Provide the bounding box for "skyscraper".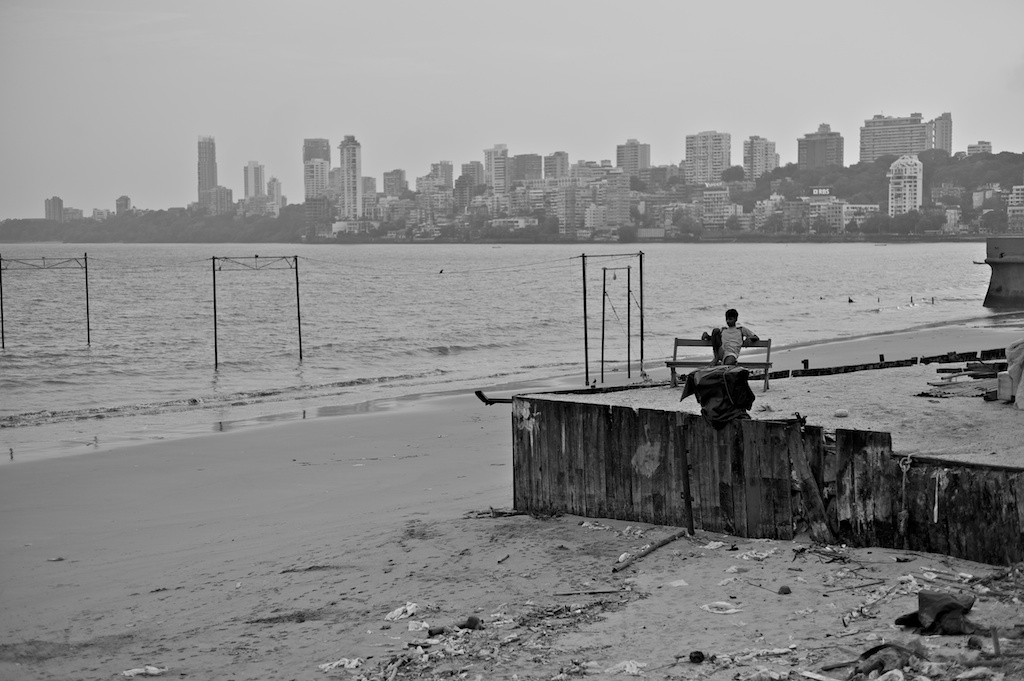
bbox=[335, 127, 366, 220].
